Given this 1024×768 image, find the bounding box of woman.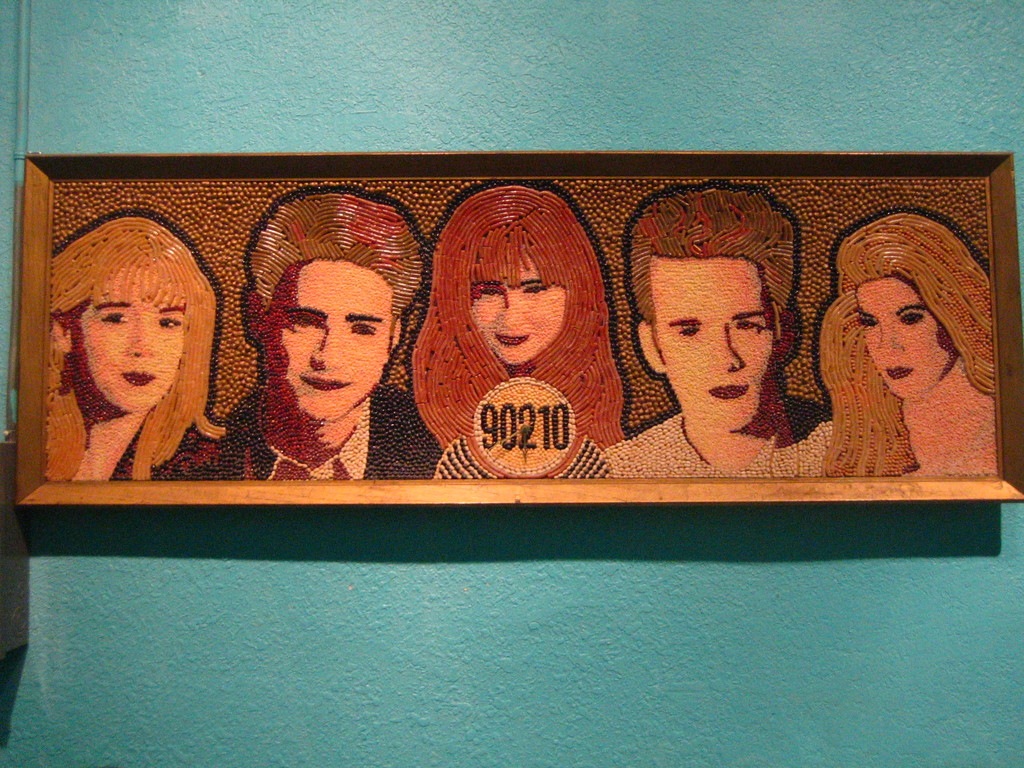
[49, 214, 224, 478].
